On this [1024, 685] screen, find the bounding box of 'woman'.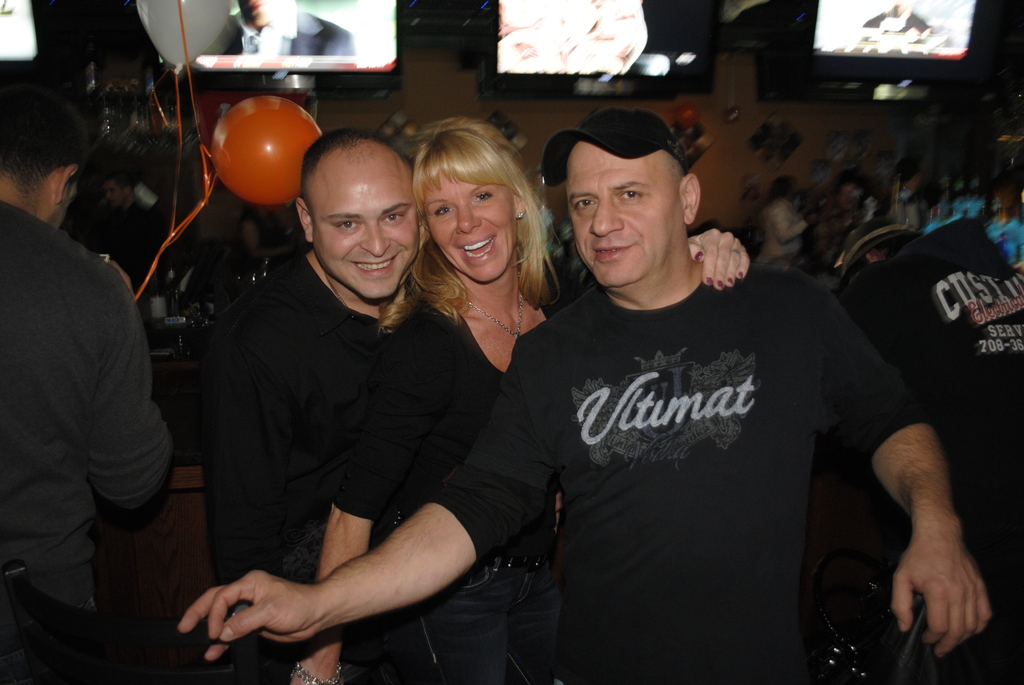
Bounding box: bbox=[288, 112, 751, 684].
